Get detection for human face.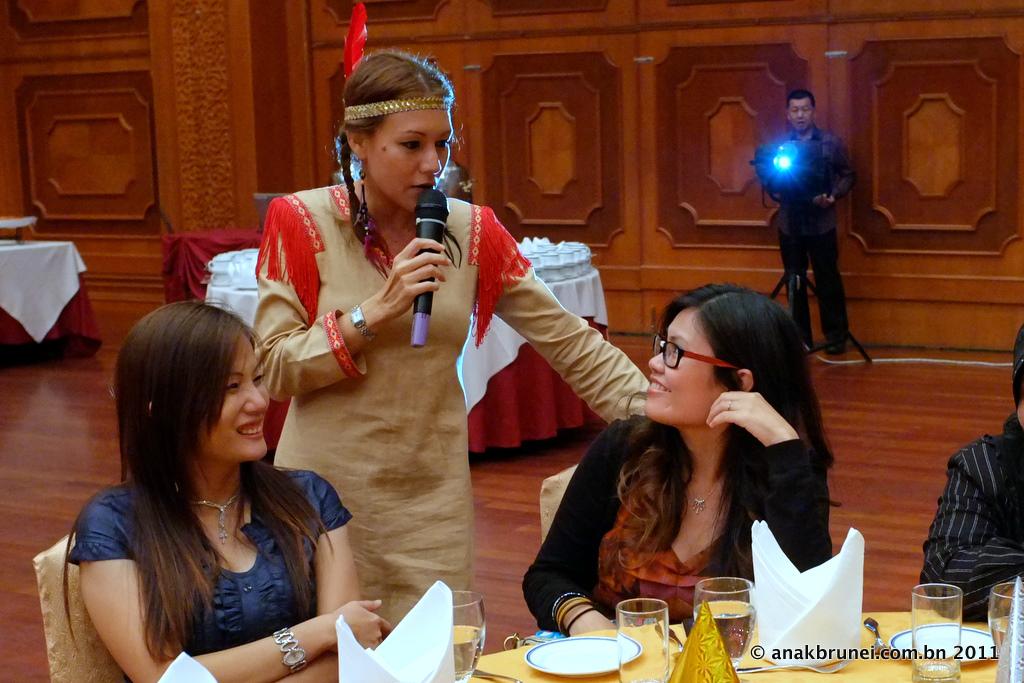
Detection: select_region(370, 112, 451, 216).
